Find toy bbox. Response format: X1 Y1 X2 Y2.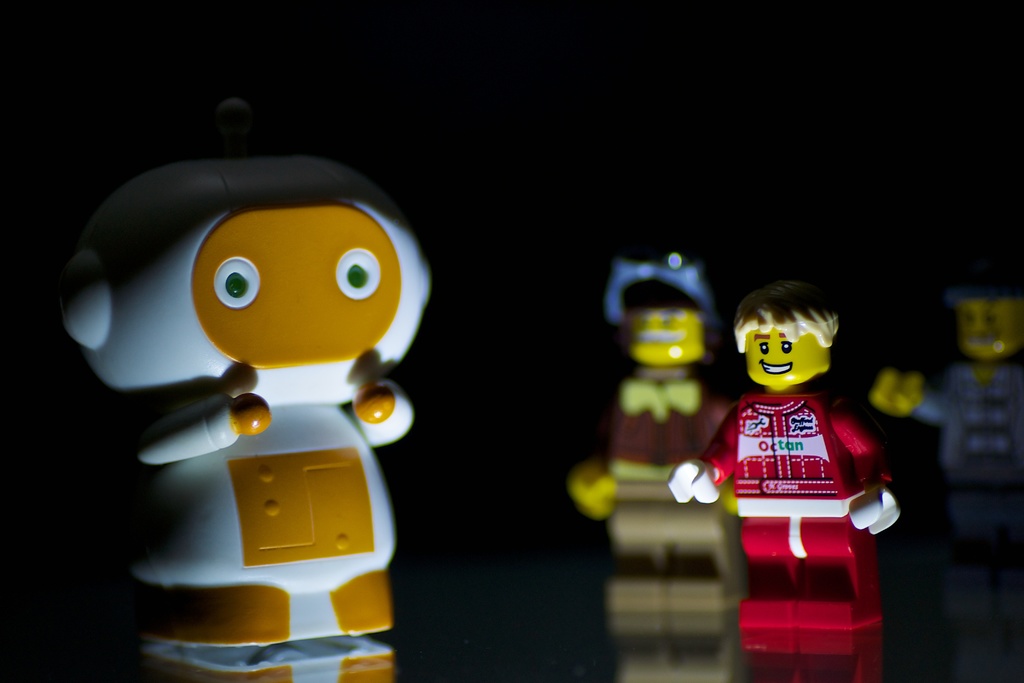
939 441 1023 494.
